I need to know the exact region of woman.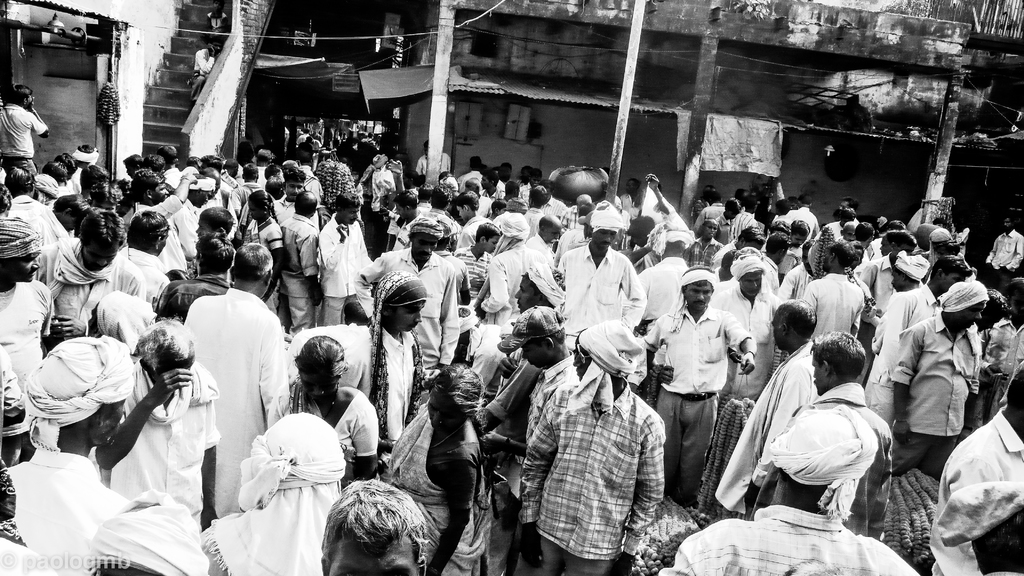
Region: x1=273 y1=331 x2=378 y2=477.
